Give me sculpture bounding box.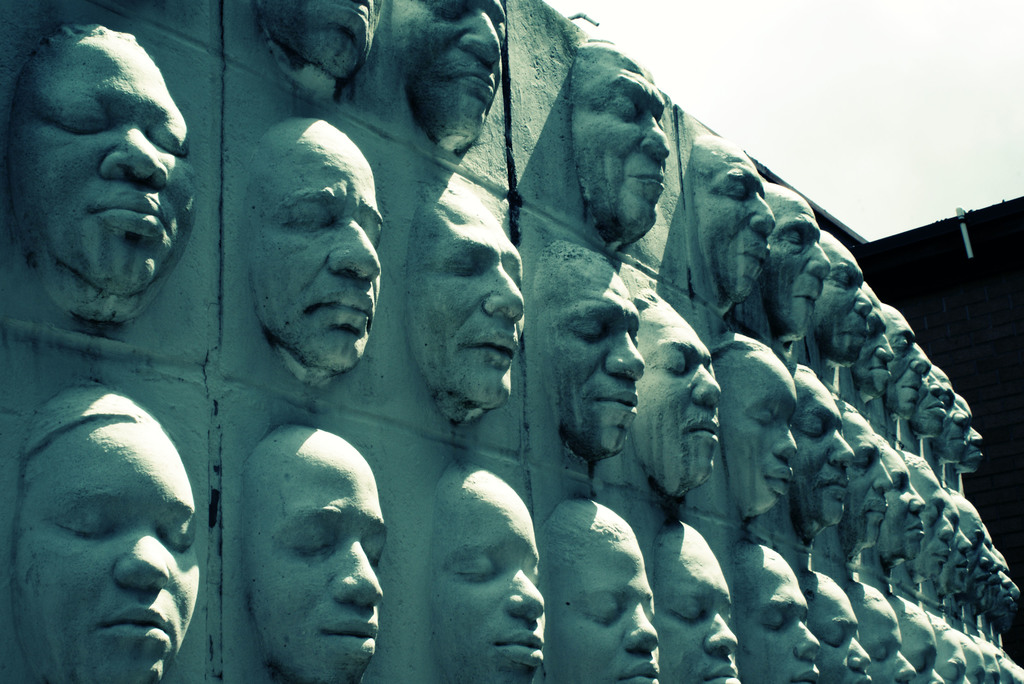
532,487,657,683.
